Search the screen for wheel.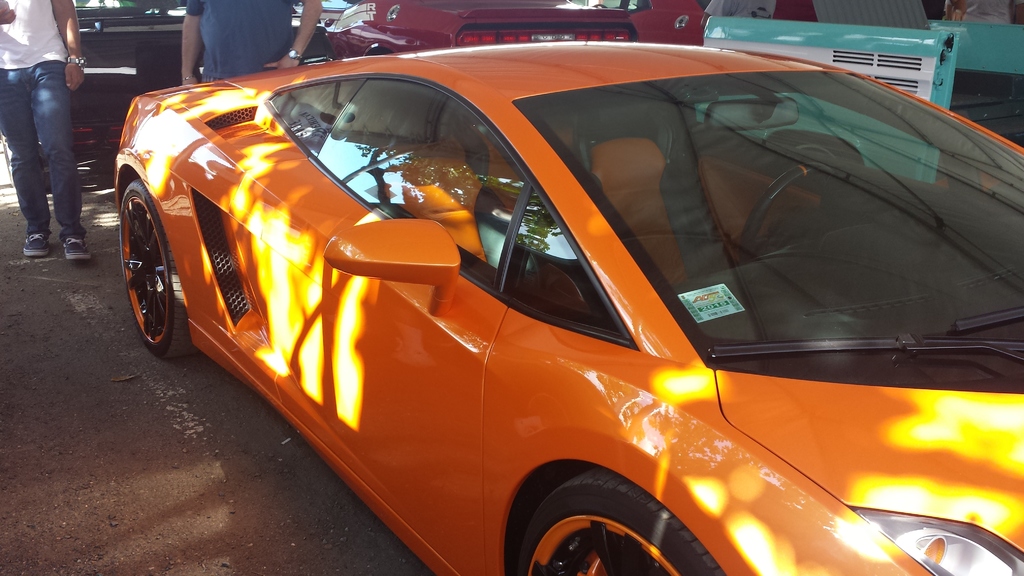
Found at box(514, 472, 719, 575).
